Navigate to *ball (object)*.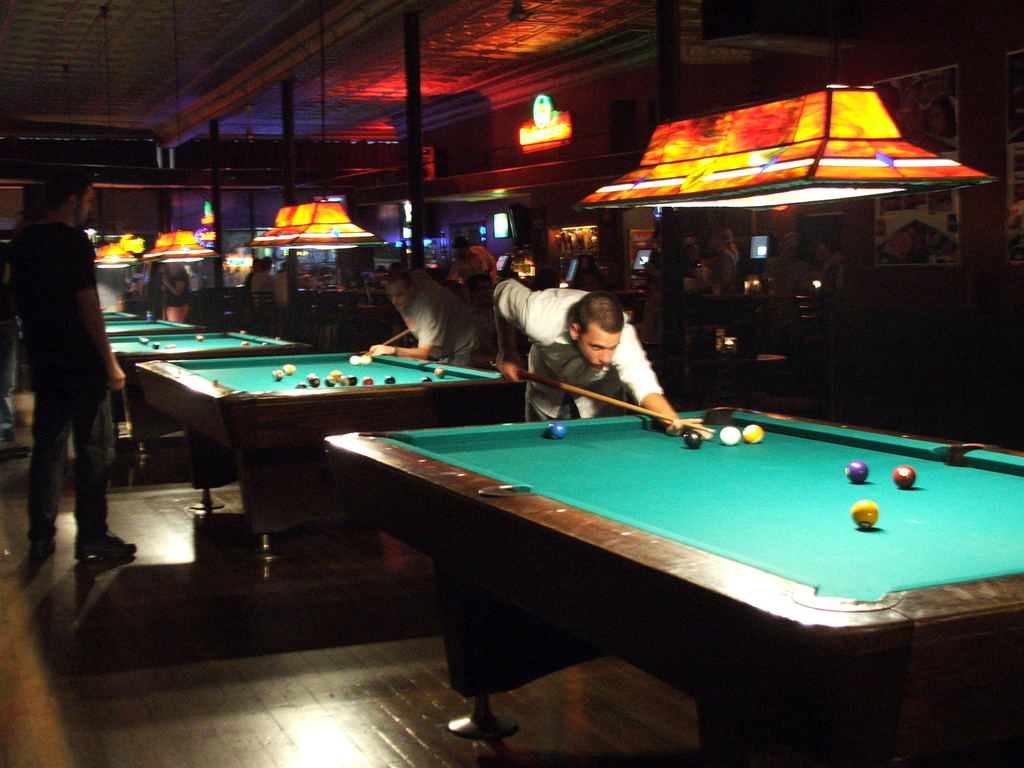
Navigation target: rect(744, 424, 761, 442).
